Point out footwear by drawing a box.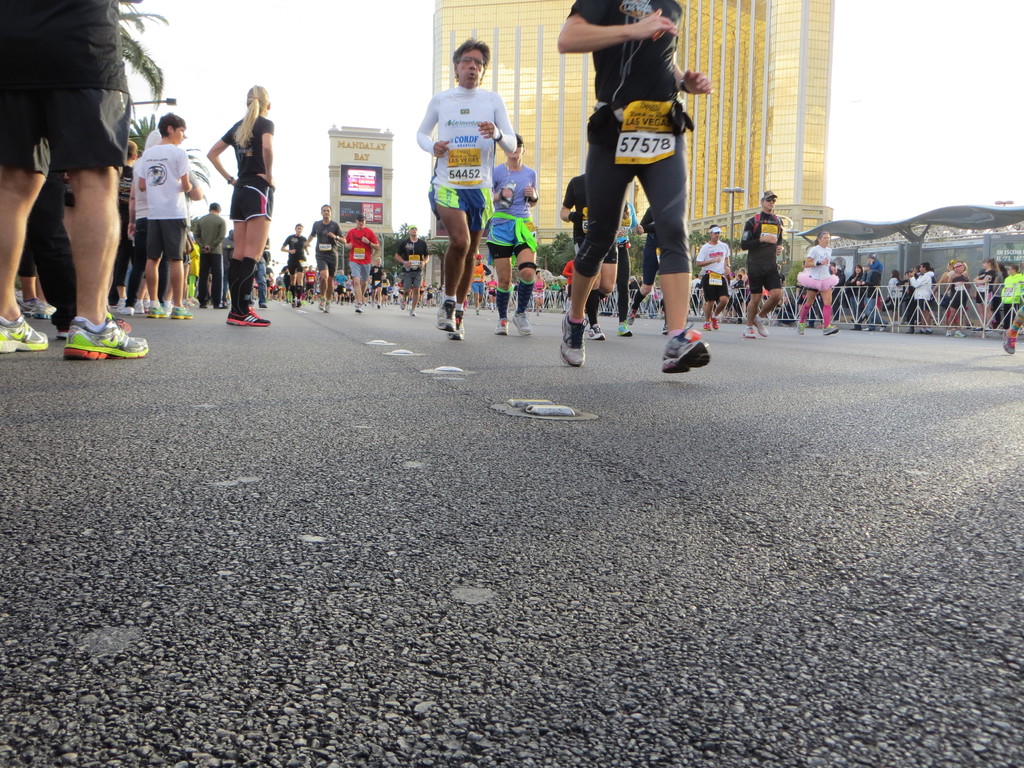
(left=171, top=309, right=193, bottom=321).
